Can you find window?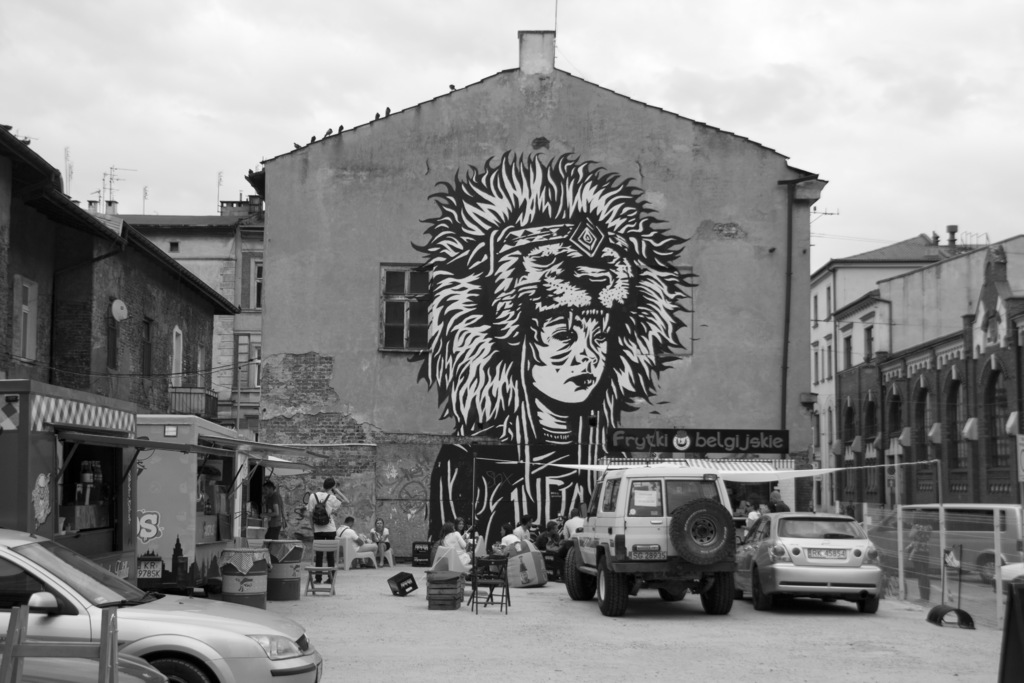
Yes, bounding box: 988, 370, 1011, 467.
